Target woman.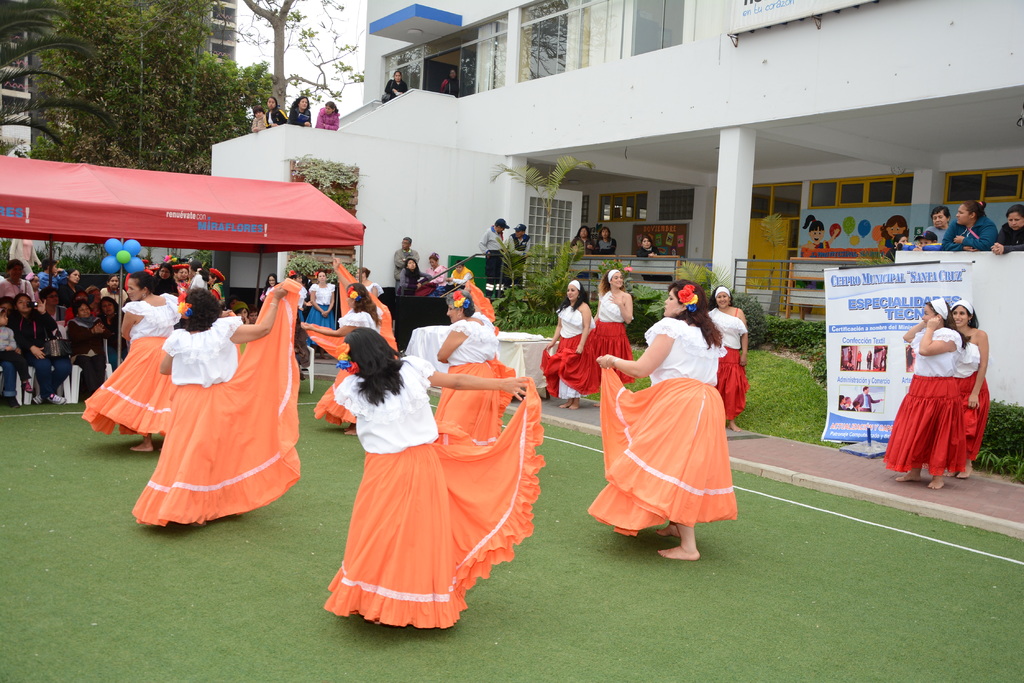
Target region: region(296, 254, 397, 435).
